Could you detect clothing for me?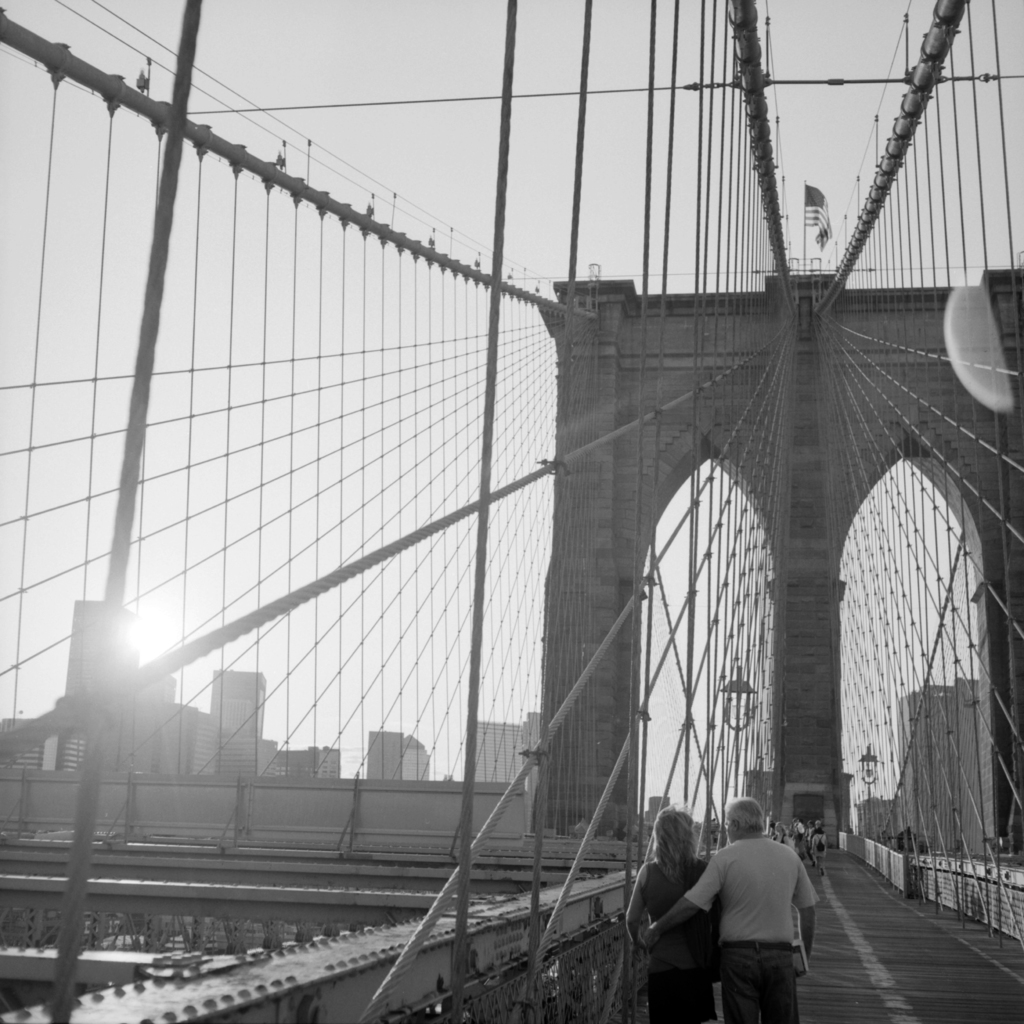
Detection result: BBox(639, 856, 716, 1023).
